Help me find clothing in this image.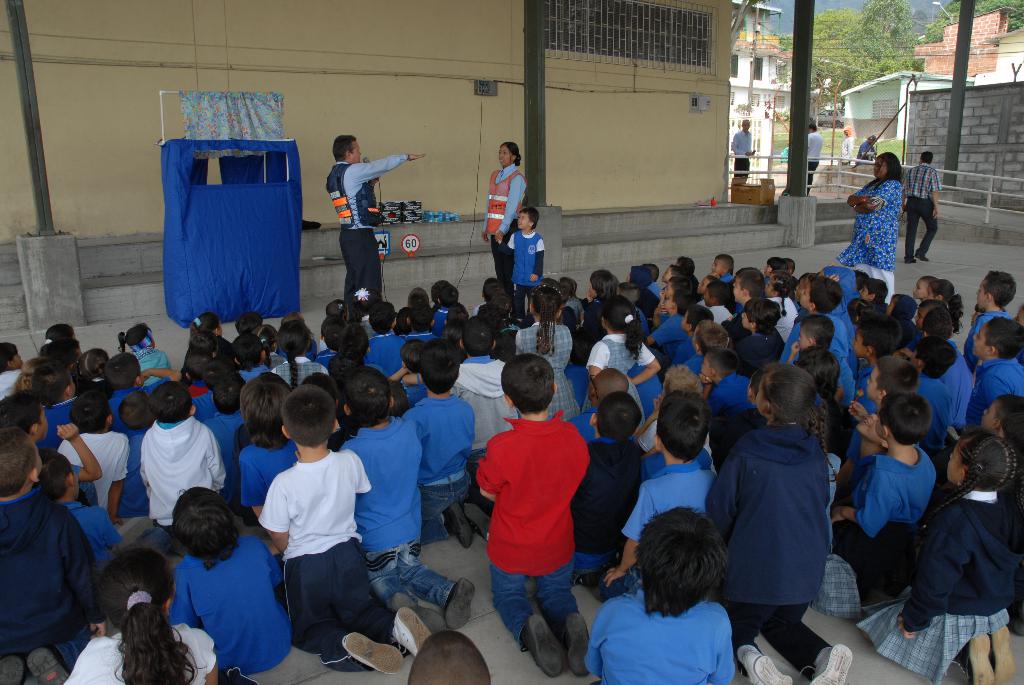
Found it: <bbox>941, 352, 986, 426</bbox>.
